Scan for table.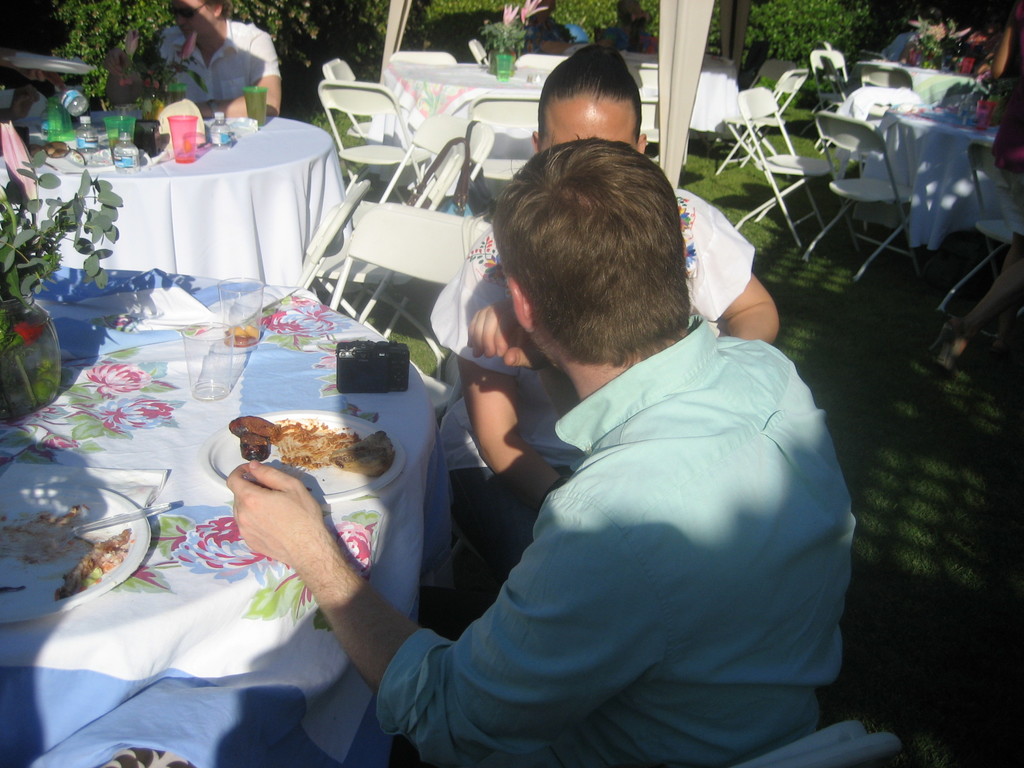
Scan result: <region>630, 51, 740, 140</region>.
